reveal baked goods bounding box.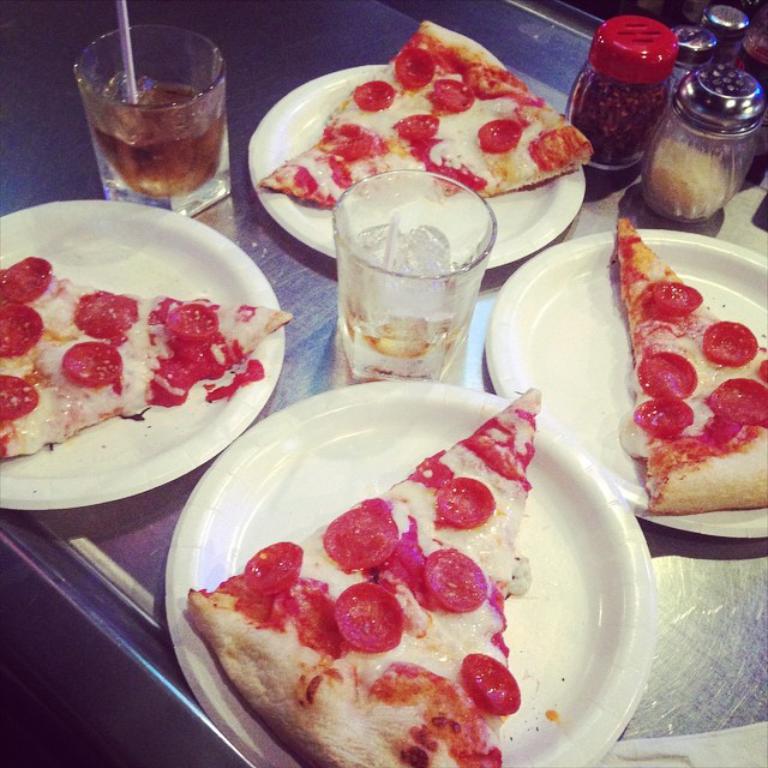
Revealed: locate(185, 430, 557, 756).
